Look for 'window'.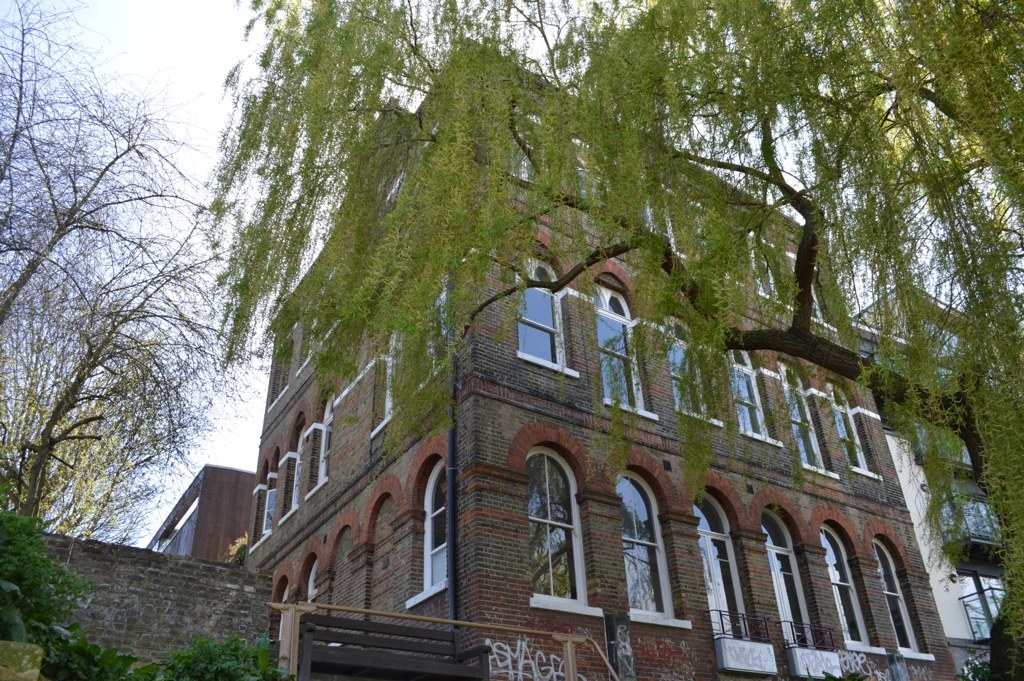
Found: Rect(715, 219, 754, 282).
